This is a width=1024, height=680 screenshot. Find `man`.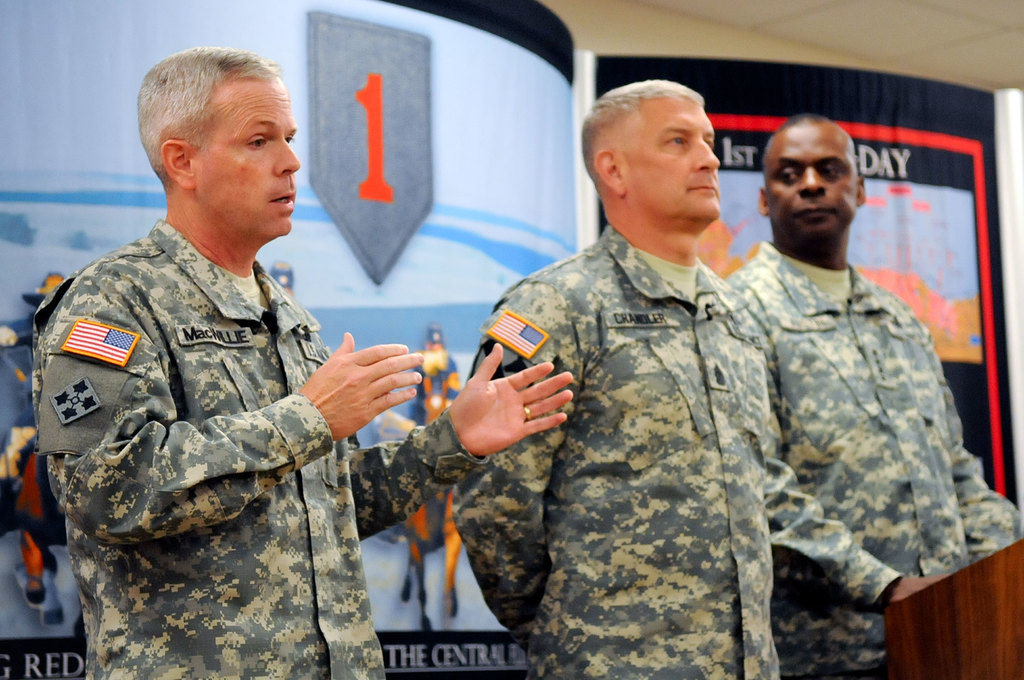
Bounding box: crop(31, 42, 578, 679).
